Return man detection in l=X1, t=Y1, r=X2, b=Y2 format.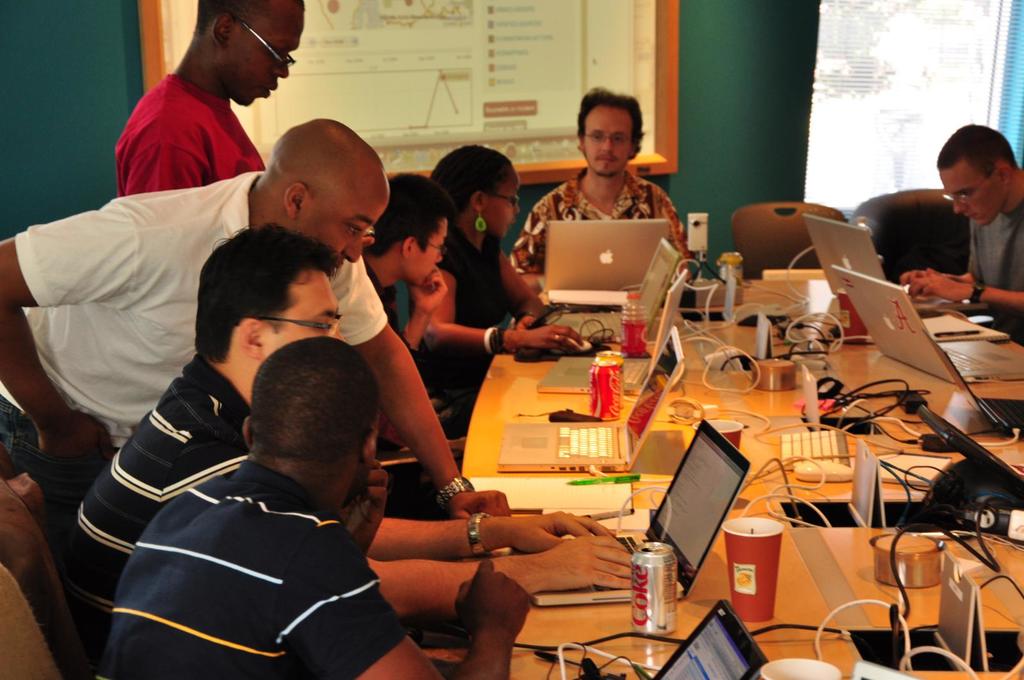
l=0, t=112, r=514, b=650.
